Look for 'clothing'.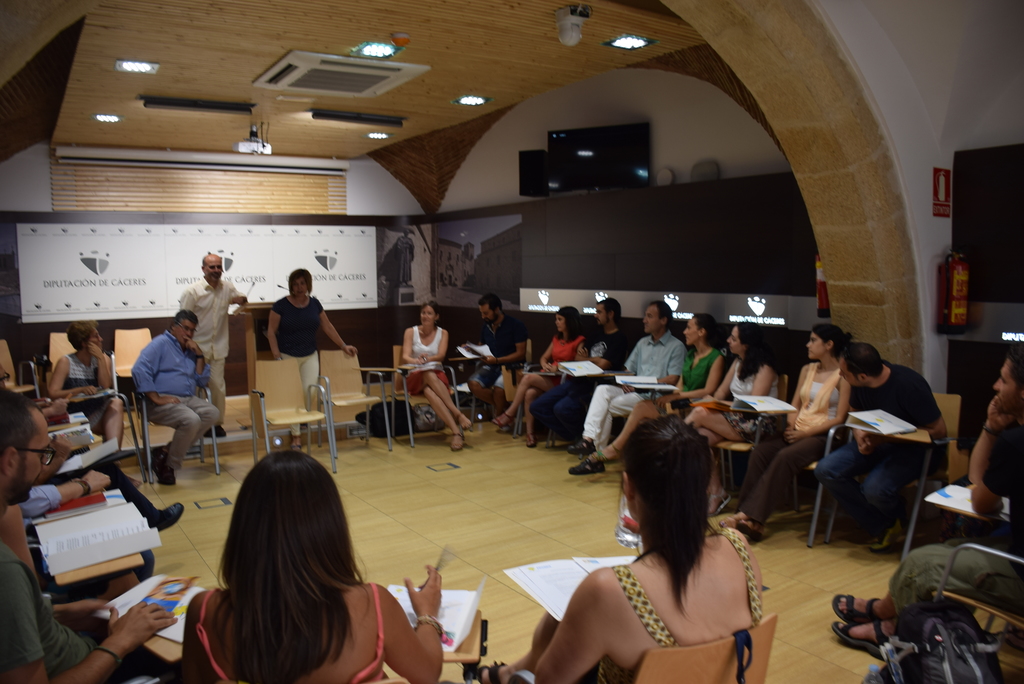
Found: detection(390, 329, 456, 401).
